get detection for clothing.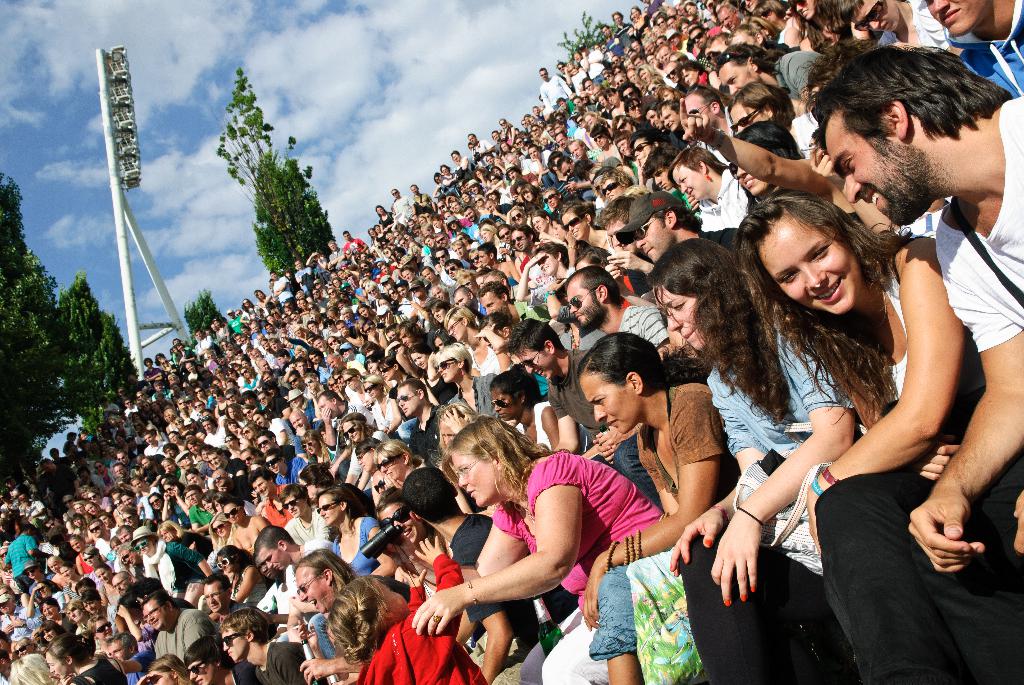
Detection: (873, 0, 948, 54).
